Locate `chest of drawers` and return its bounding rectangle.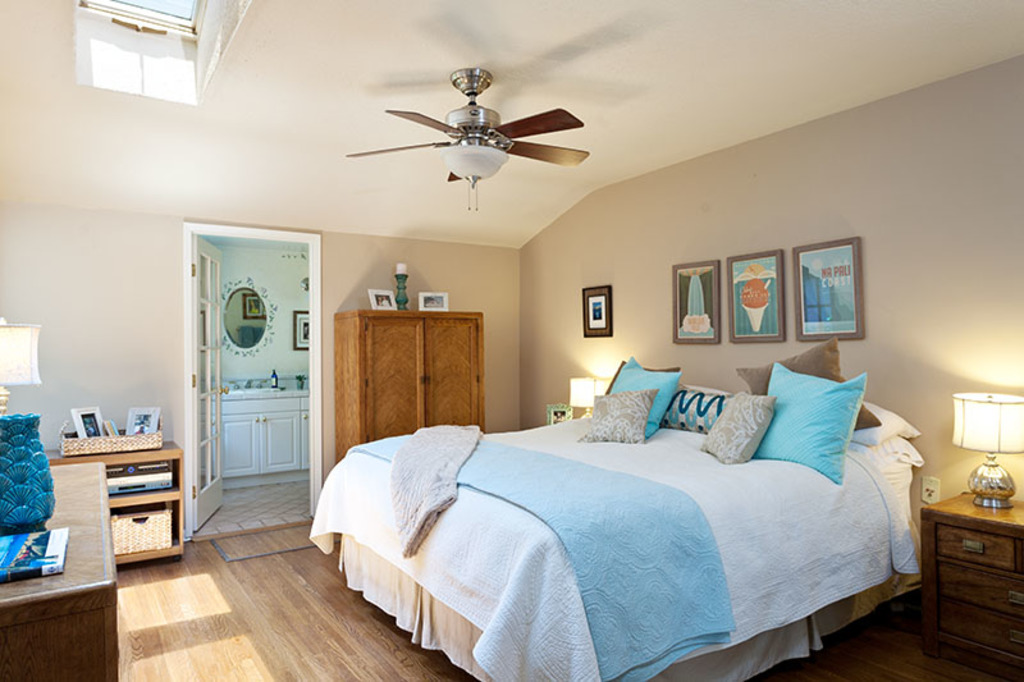
select_region(919, 491, 1023, 681).
